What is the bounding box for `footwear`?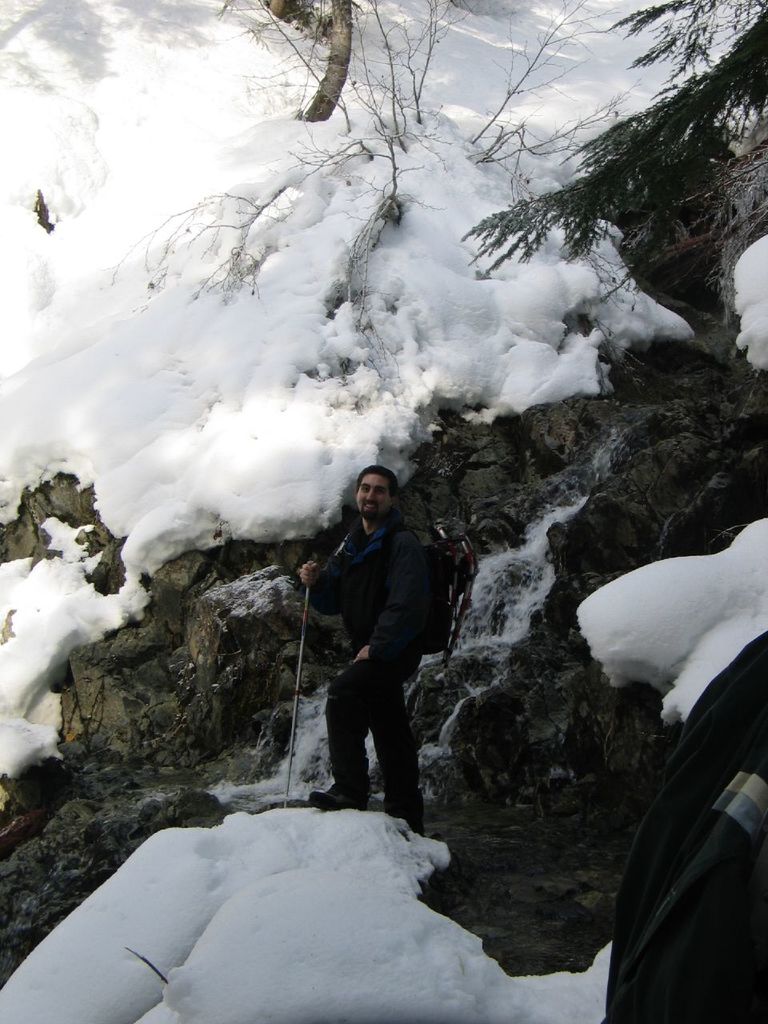
rect(305, 784, 372, 807).
